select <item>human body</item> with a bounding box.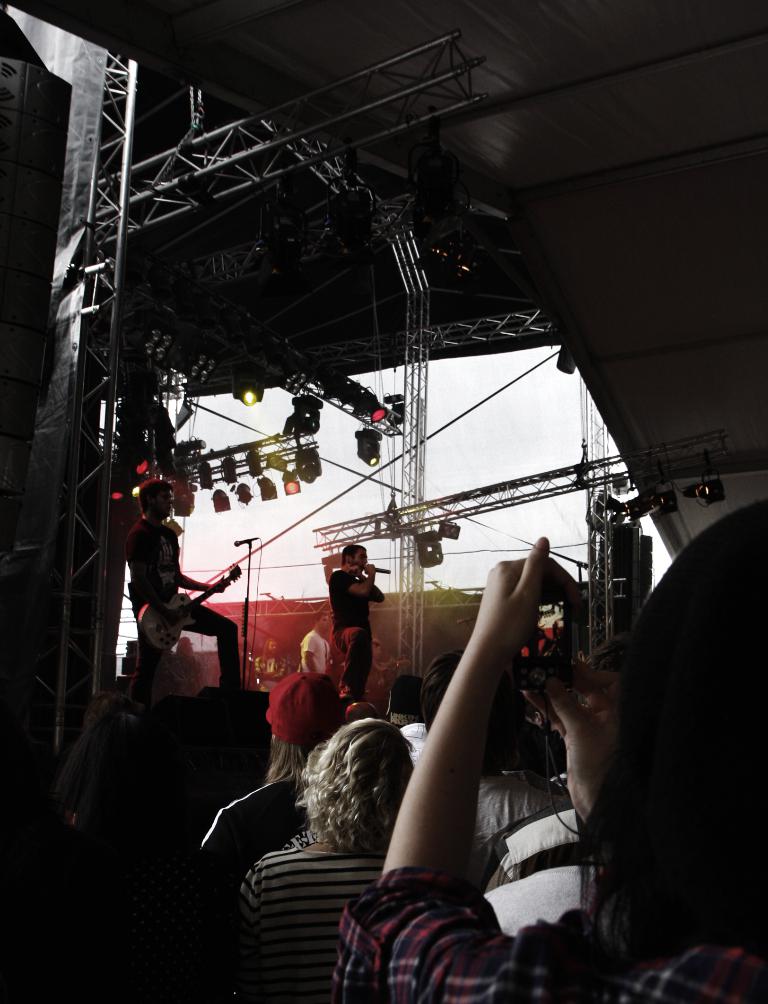
locate(237, 708, 474, 1003).
